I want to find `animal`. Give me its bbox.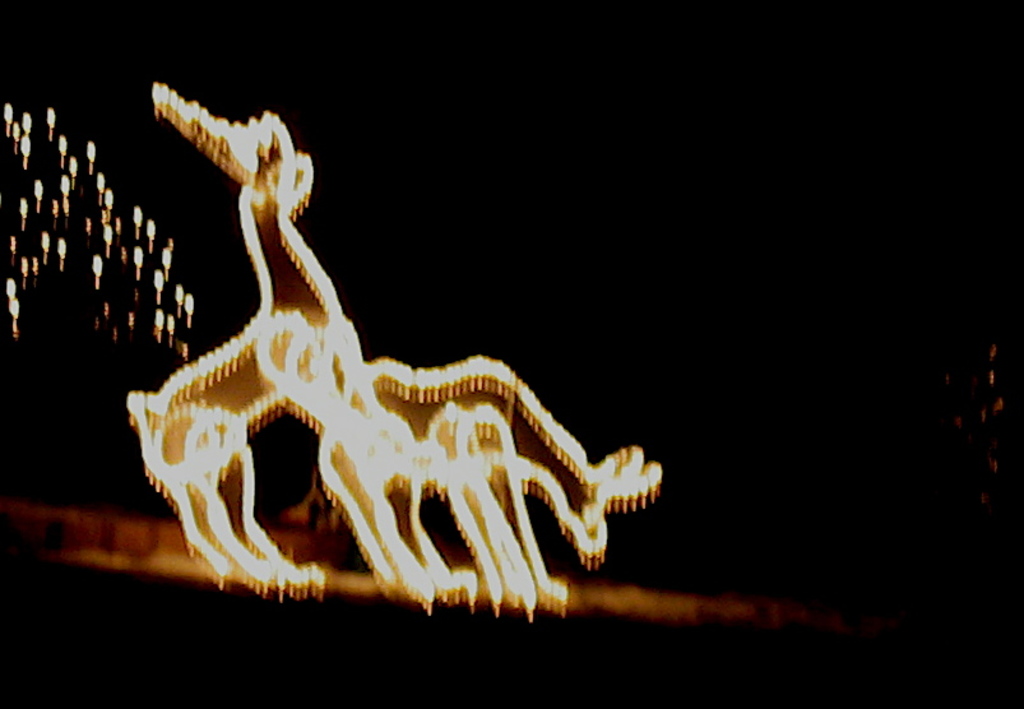
x1=117, y1=82, x2=367, y2=604.
